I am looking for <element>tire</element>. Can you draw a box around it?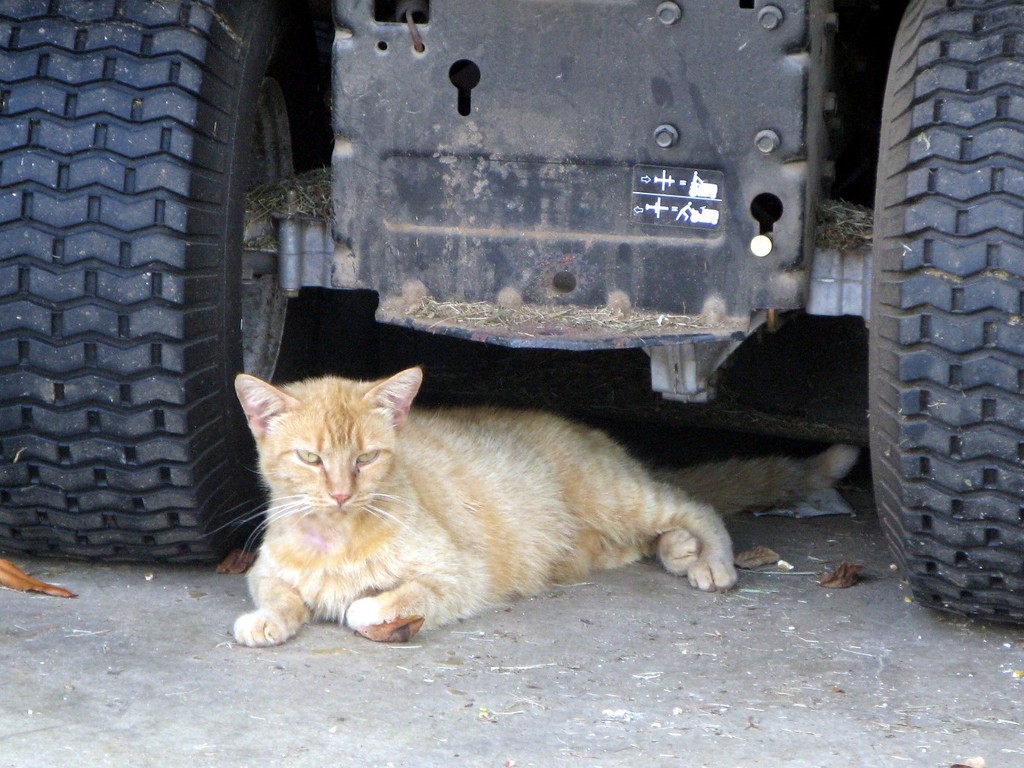
Sure, the bounding box is bbox(0, 0, 322, 568).
